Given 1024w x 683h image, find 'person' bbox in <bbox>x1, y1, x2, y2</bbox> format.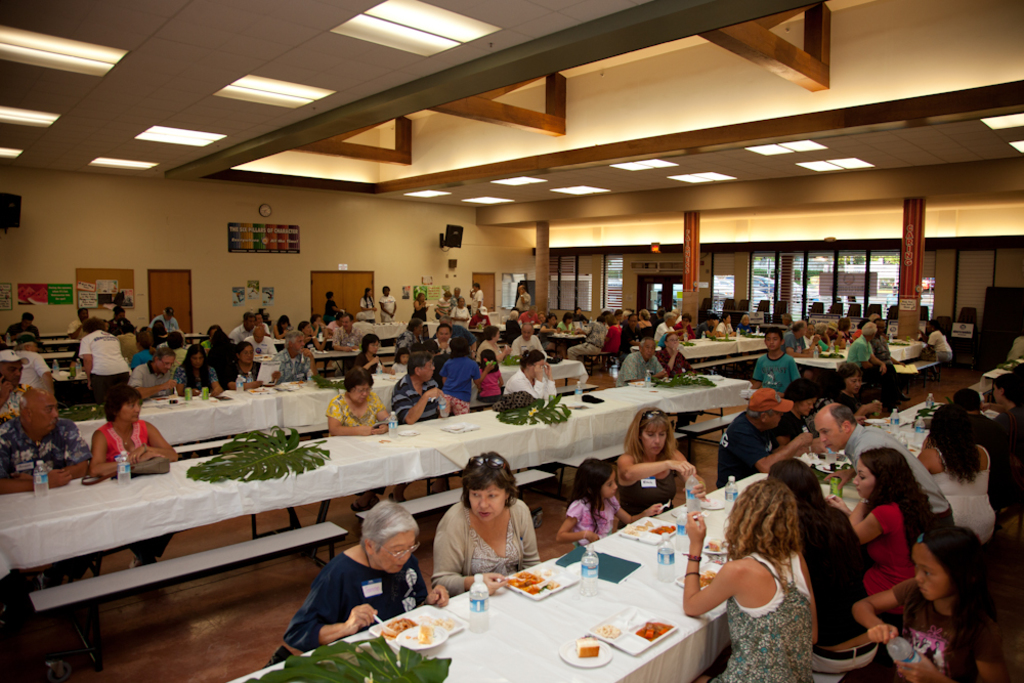
<bbox>656, 311, 674, 341</bbox>.
